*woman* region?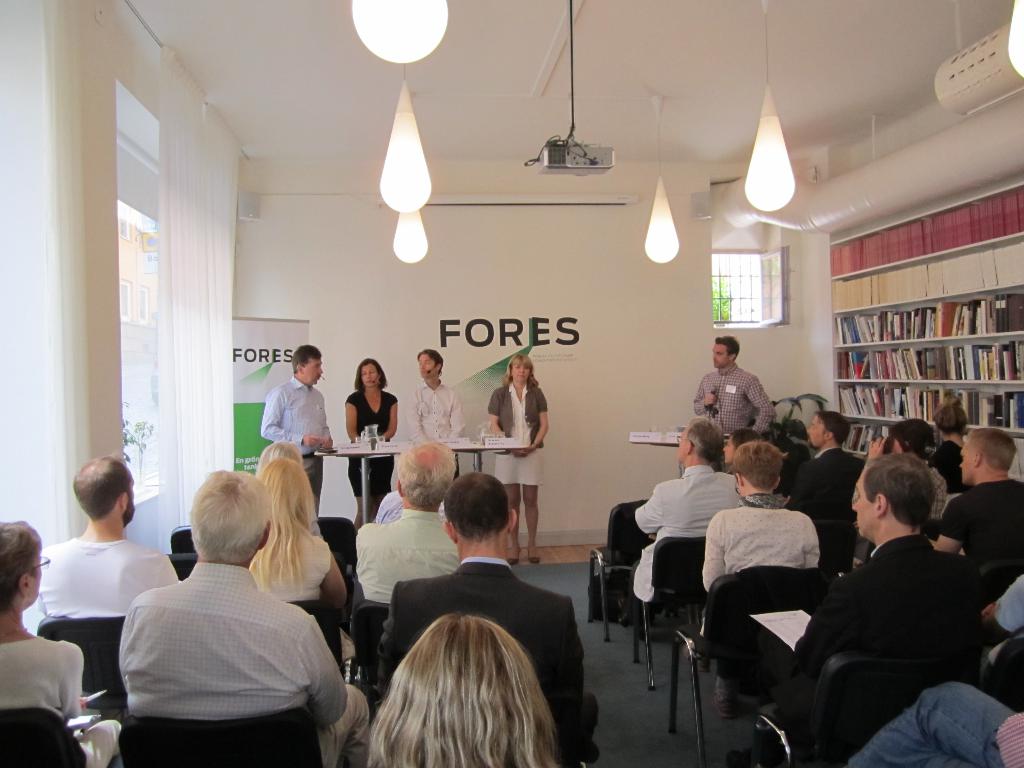
[486,355,547,562]
